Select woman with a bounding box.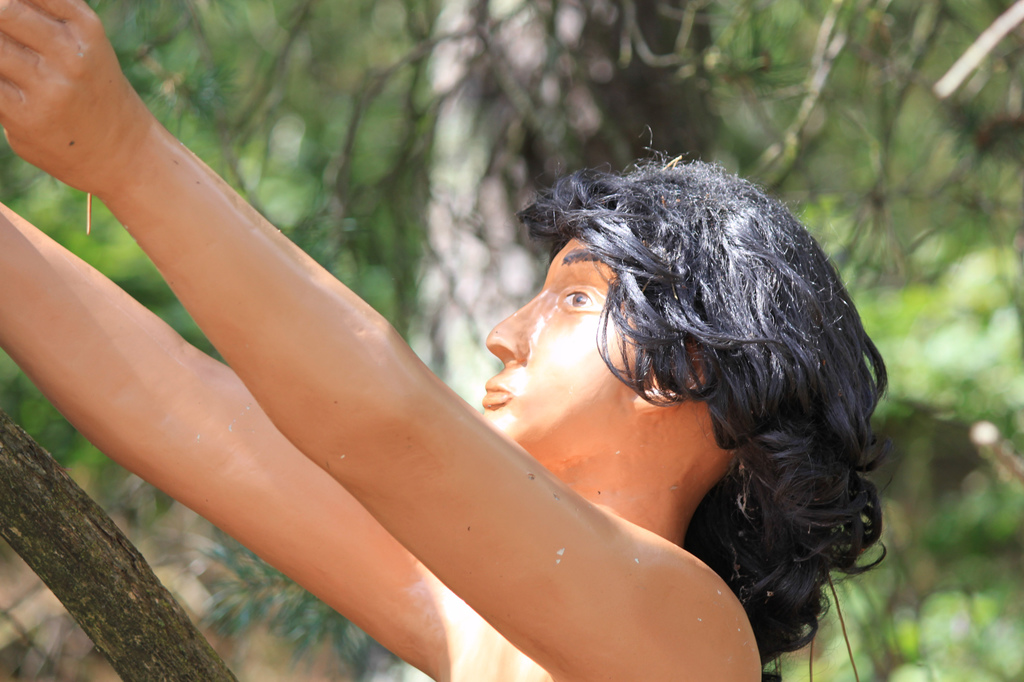
pyautogui.locateOnScreen(35, 0, 819, 681).
